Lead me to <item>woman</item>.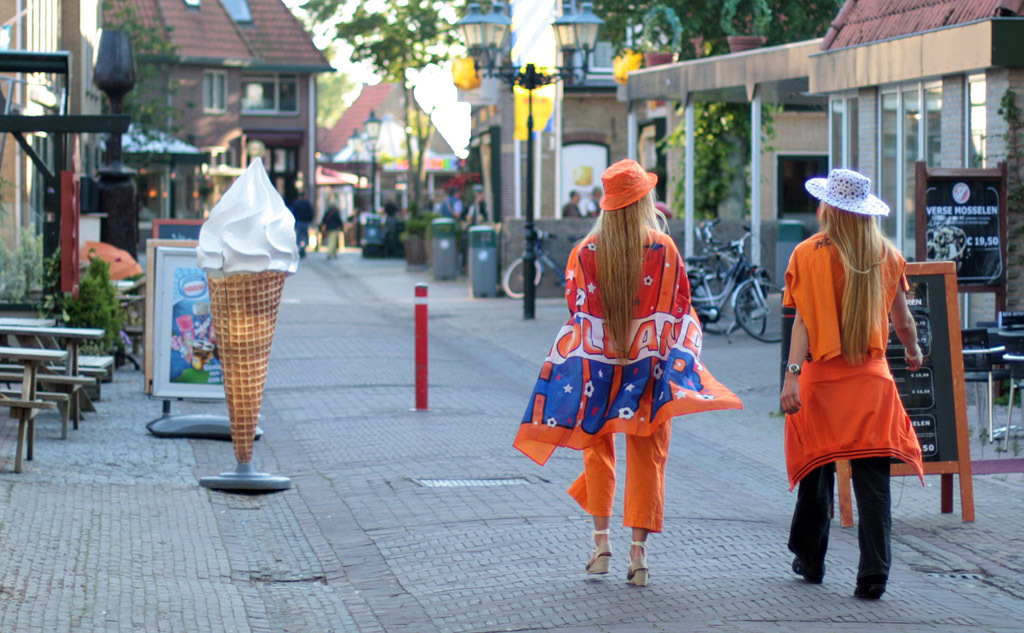
Lead to 765 162 934 602.
